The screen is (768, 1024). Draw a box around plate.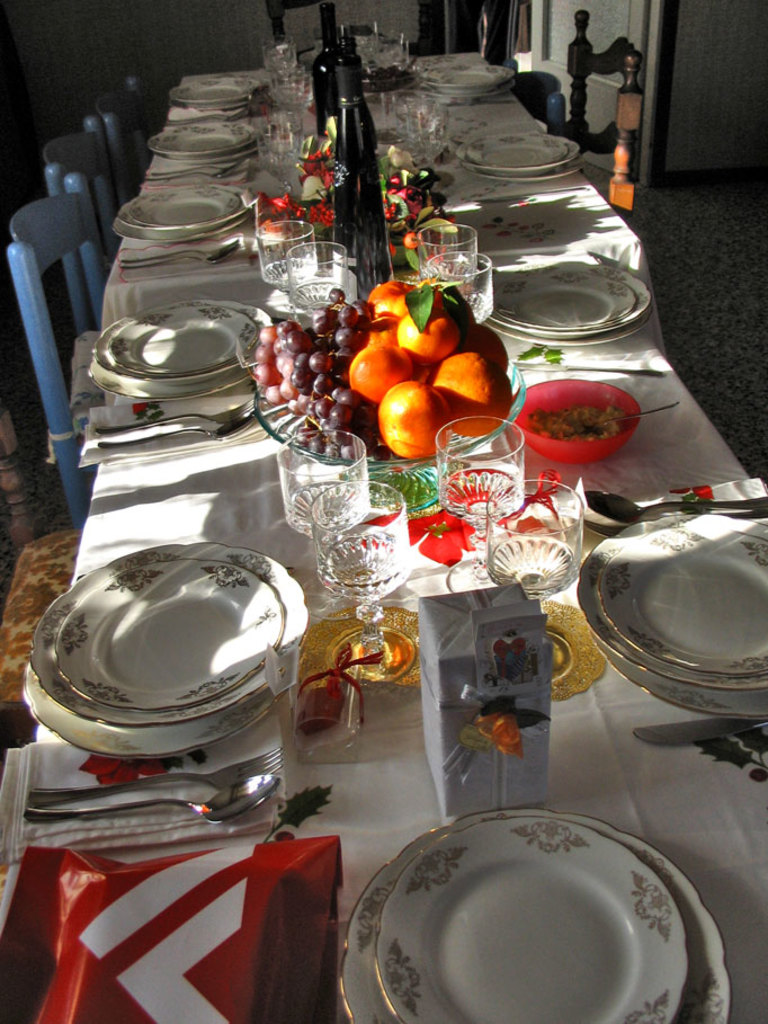
[116,186,251,243].
